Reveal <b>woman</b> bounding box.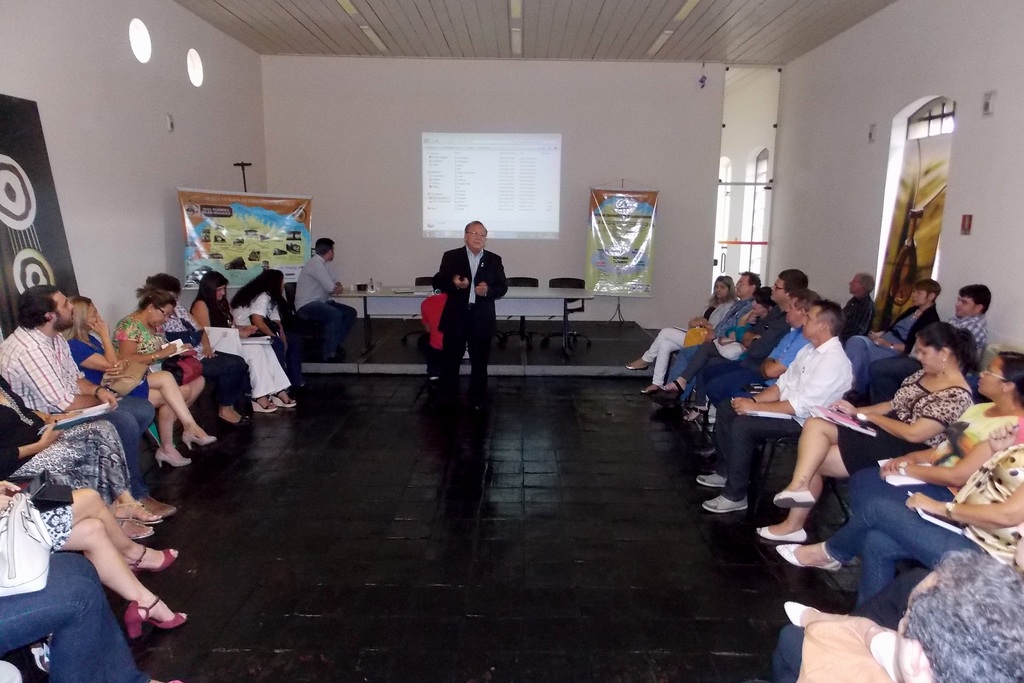
Revealed: locate(843, 279, 942, 390).
